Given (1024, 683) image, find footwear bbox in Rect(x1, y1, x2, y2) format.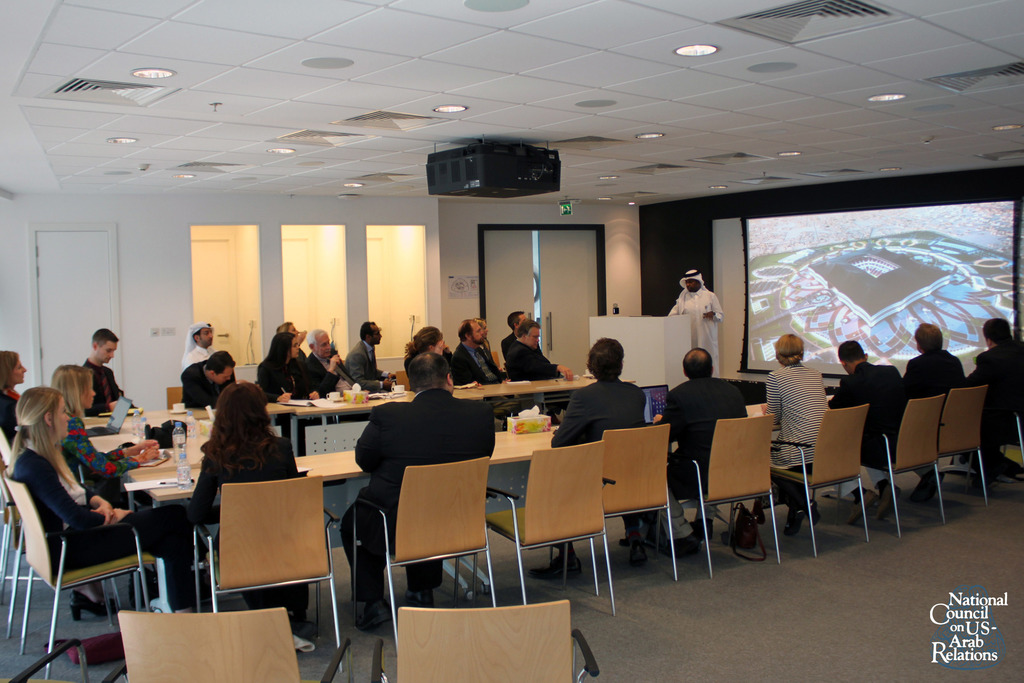
Rect(879, 487, 896, 517).
